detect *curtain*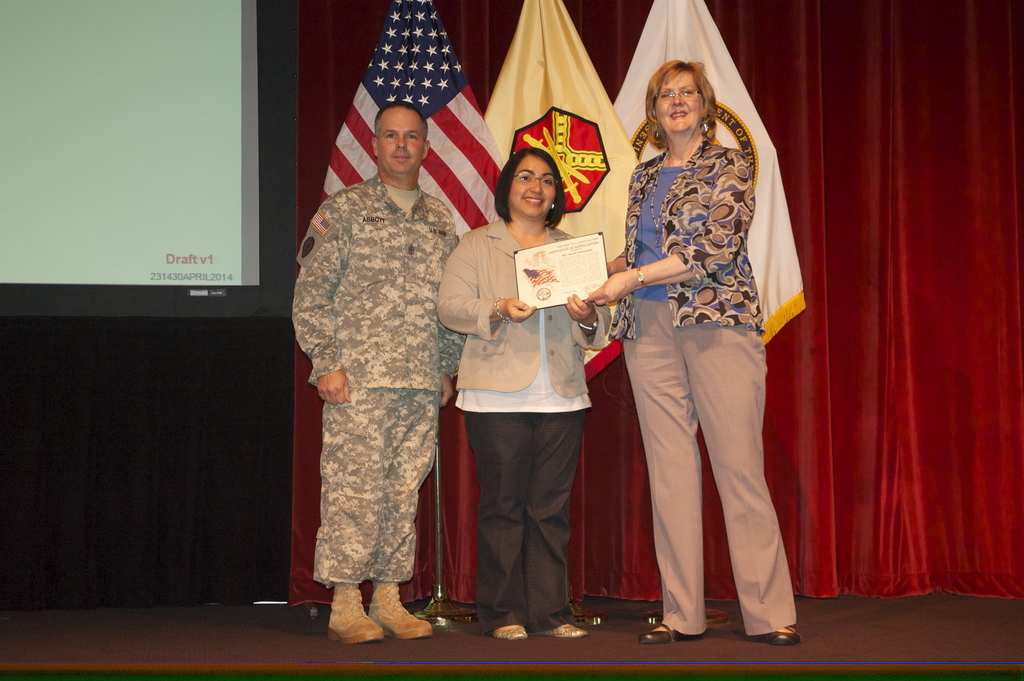
799:32:1005:652
